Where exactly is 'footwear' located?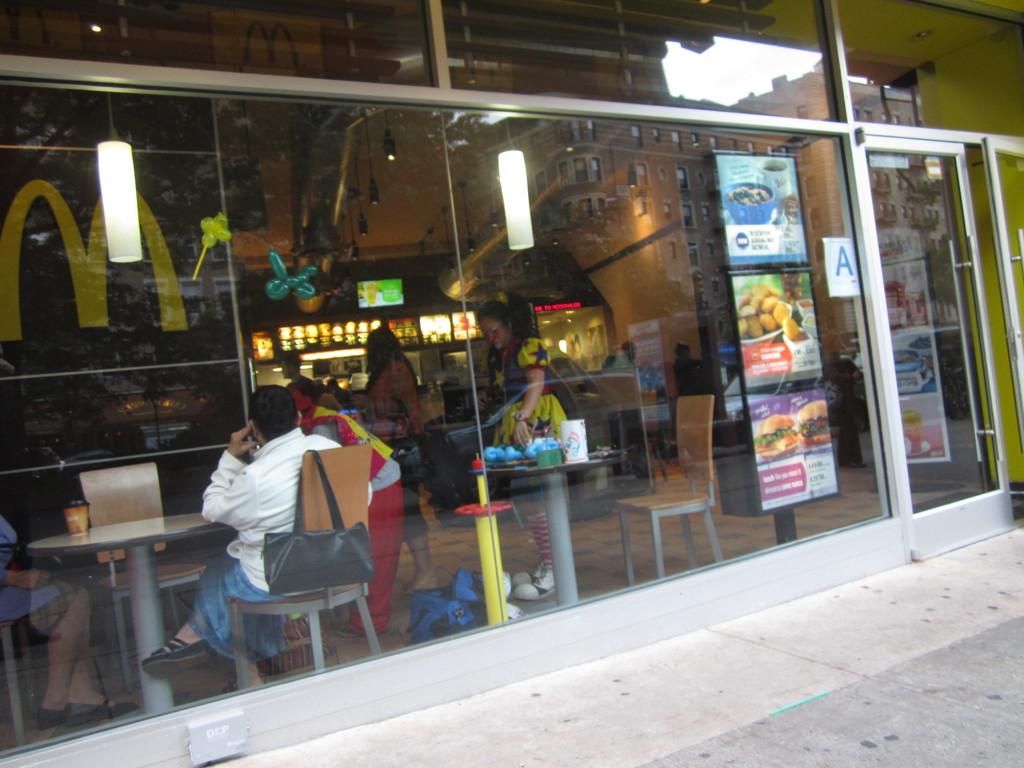
Its bounding box is box(140, 637, 212, 677).
